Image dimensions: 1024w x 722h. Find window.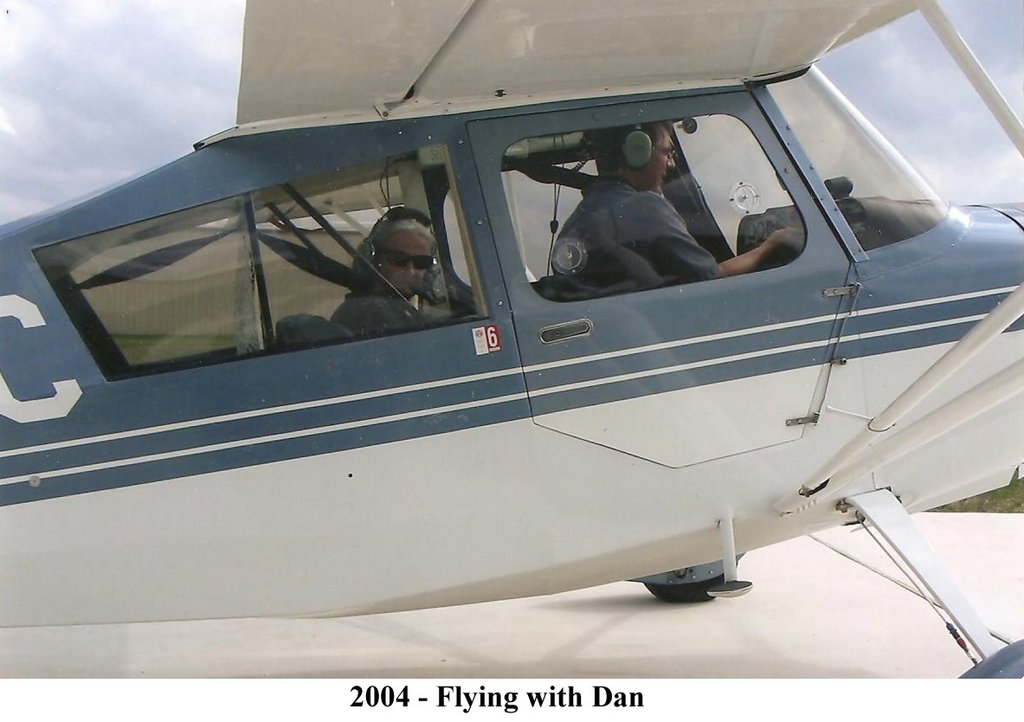
<box>496,96,799,297</box>.
